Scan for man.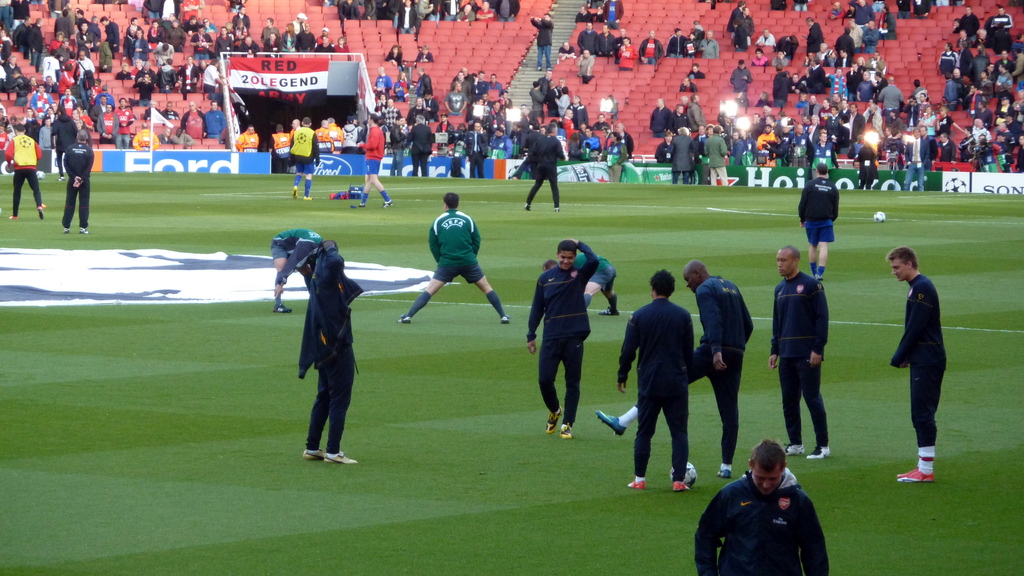
Scan result: 771:48:793:75.
